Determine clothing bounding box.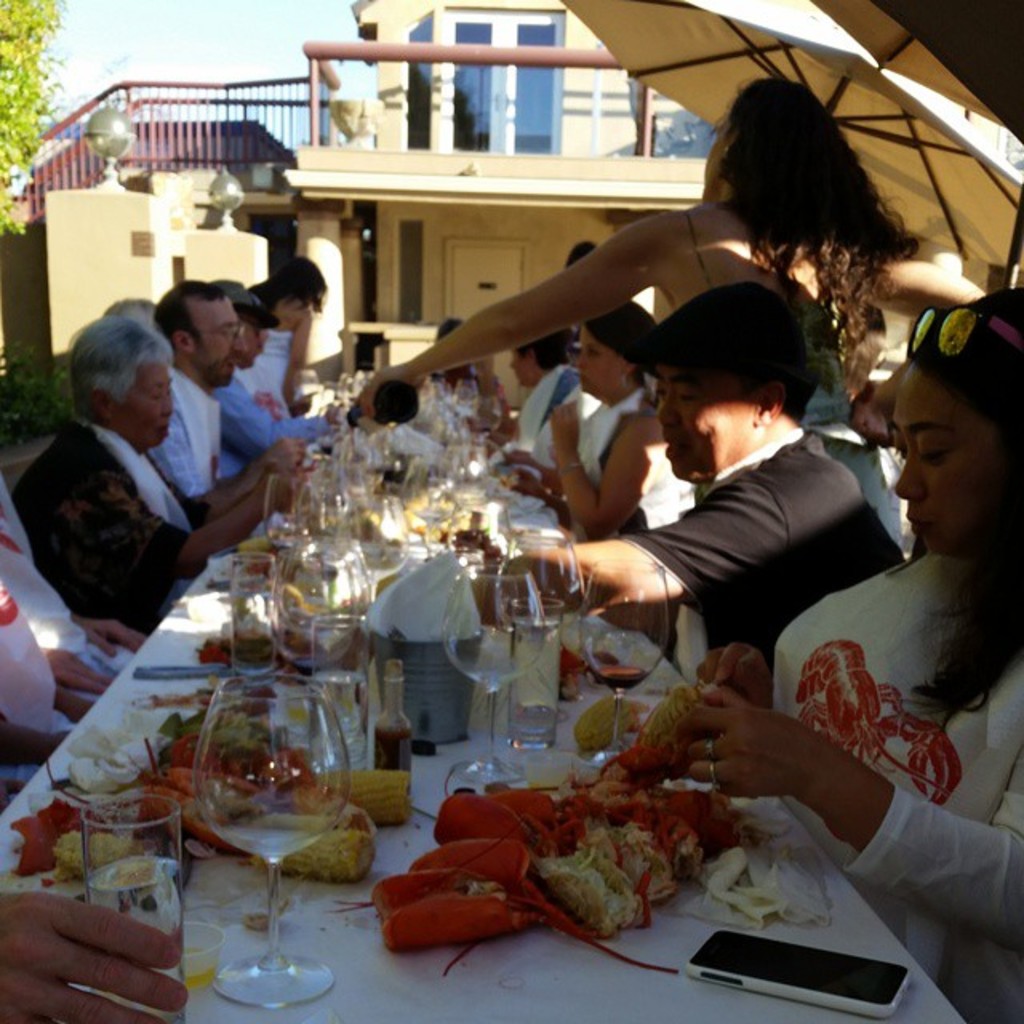
Determined: l=622, t=427, r=899, b=653.
